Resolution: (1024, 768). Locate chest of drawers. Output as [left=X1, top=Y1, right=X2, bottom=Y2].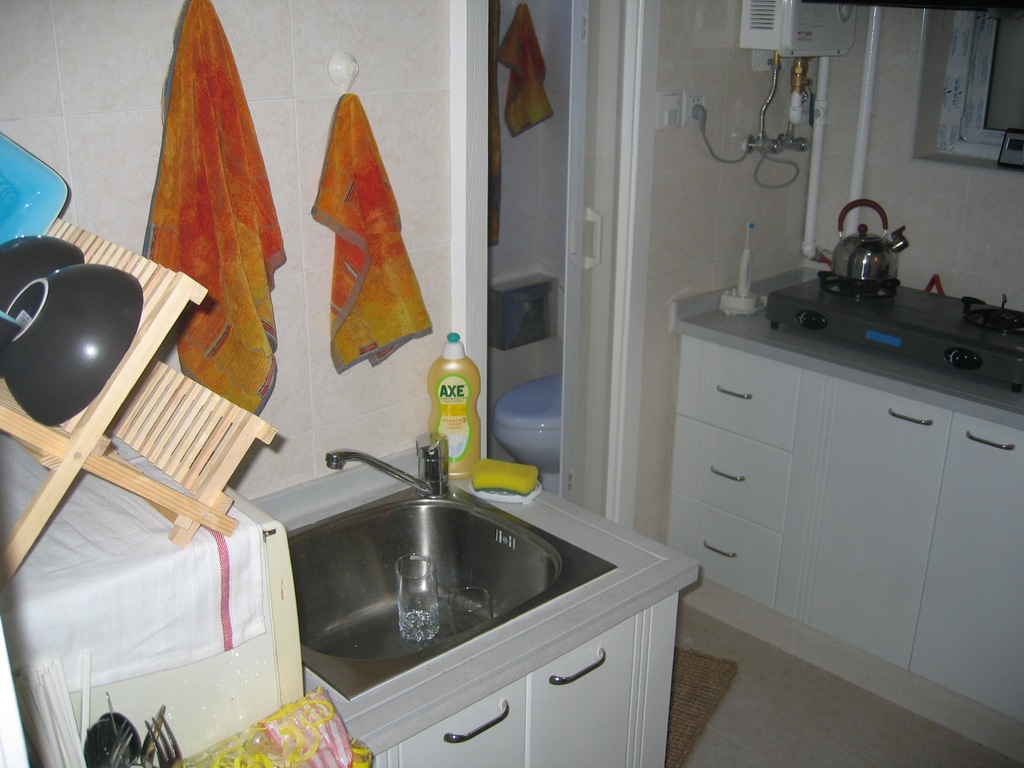
[left=662, top=331, right=804, bottom=609].
